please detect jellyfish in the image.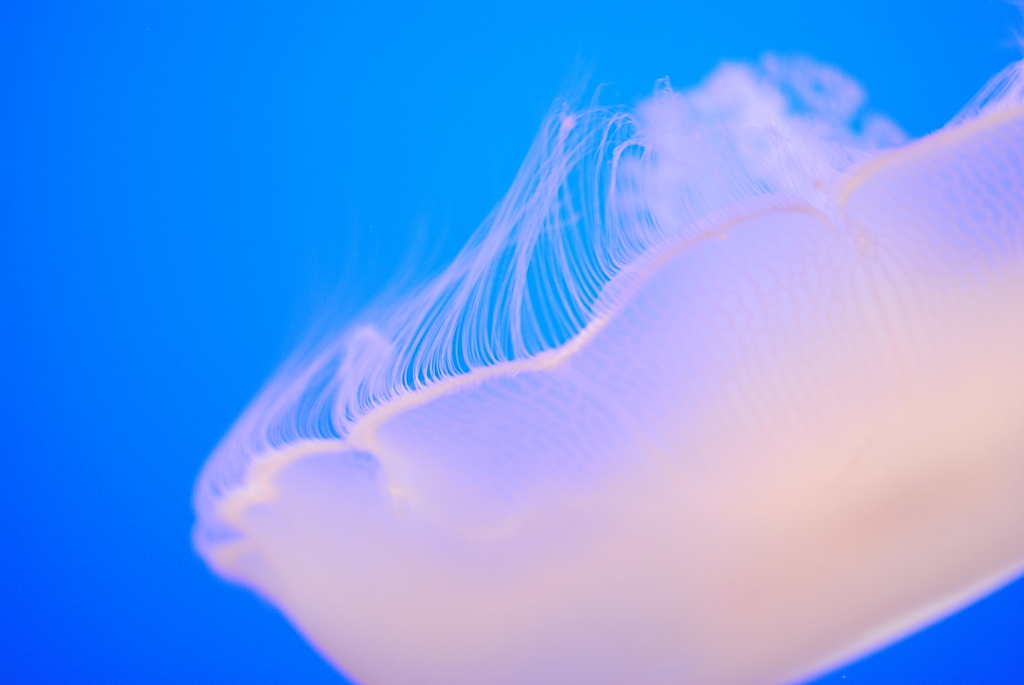
[184,8,1023,684].
